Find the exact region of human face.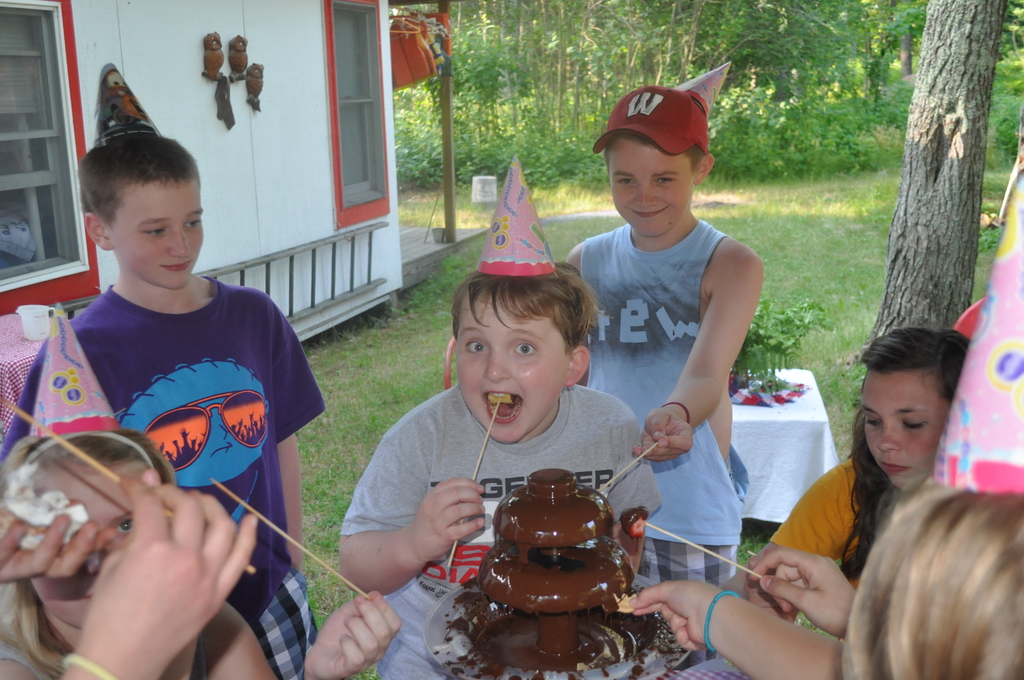
Exact region: 108/186/204/287.
